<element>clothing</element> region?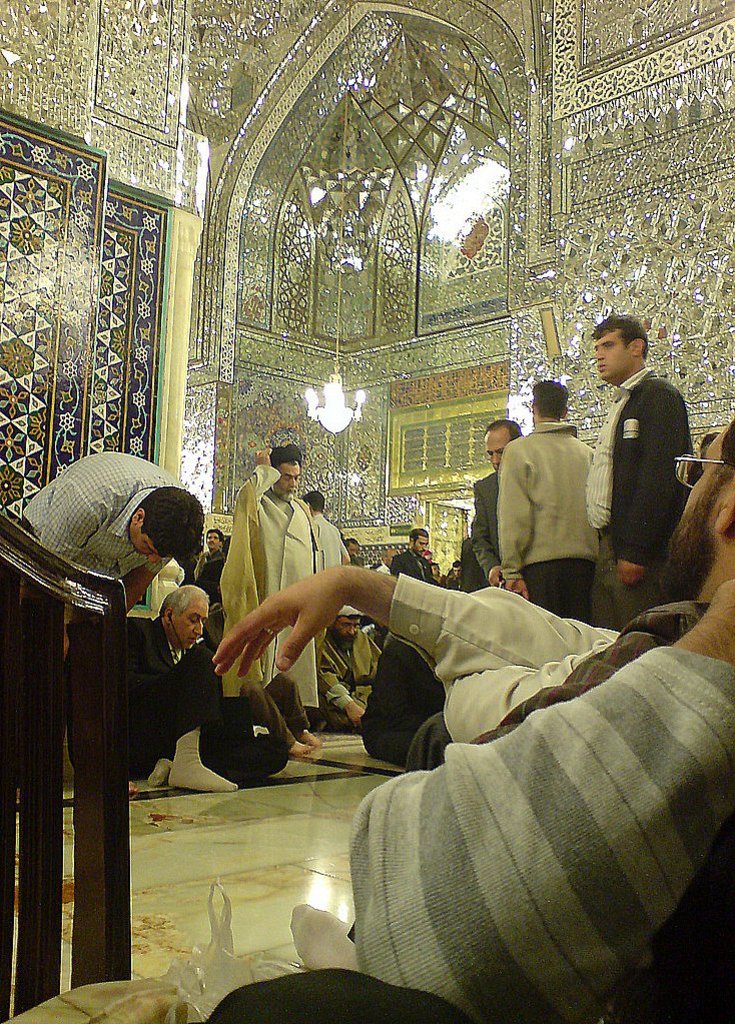
box=[588, 366, 693, 571]
